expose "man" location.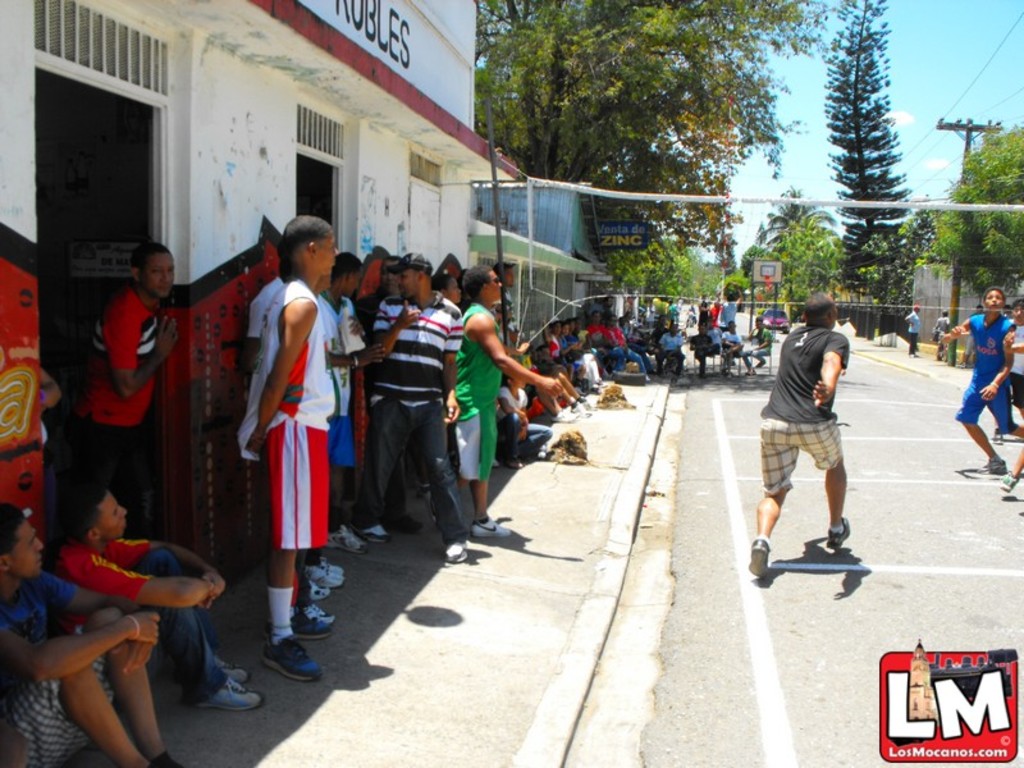
Exposed at {"x1": 593, "y1": 315, "x2": 605, "y2": 351}.
